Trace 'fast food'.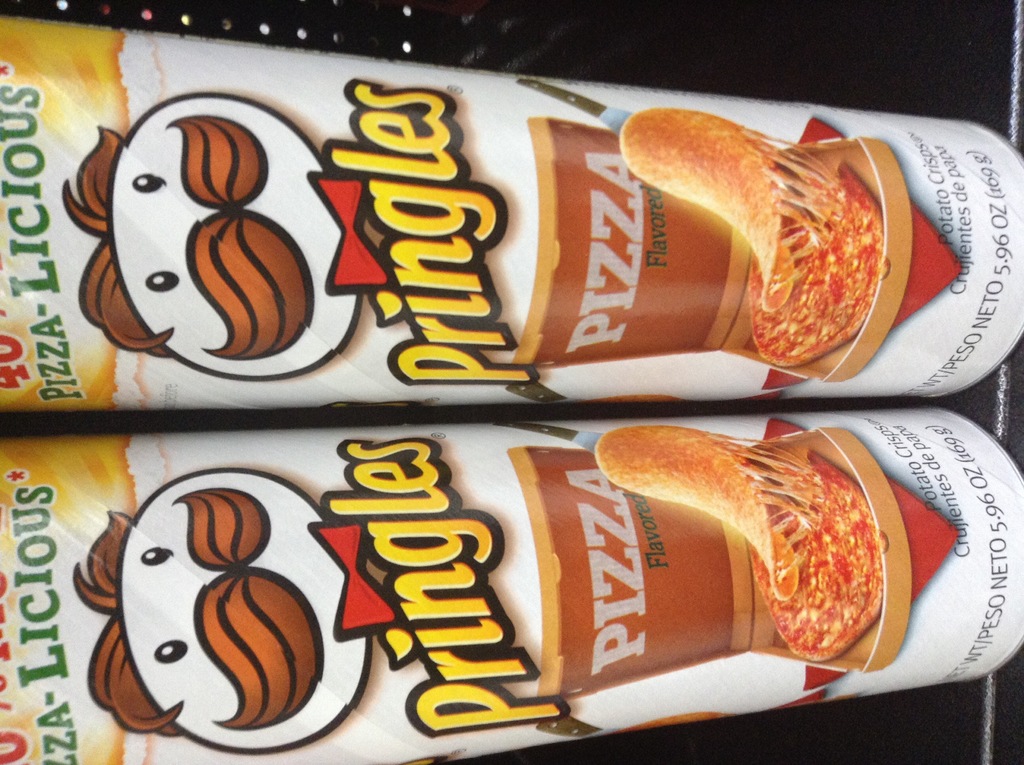
Traced to [574, 412, 939, 676].
